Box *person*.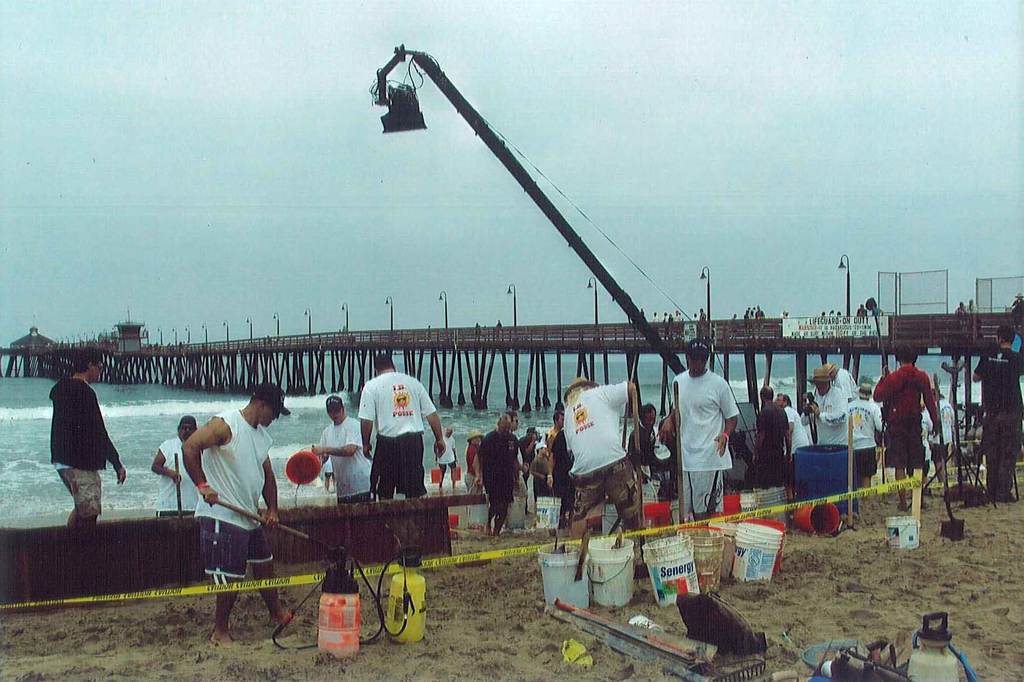
pyautogui.locateOnScreen(730, 313, 740, 337).
